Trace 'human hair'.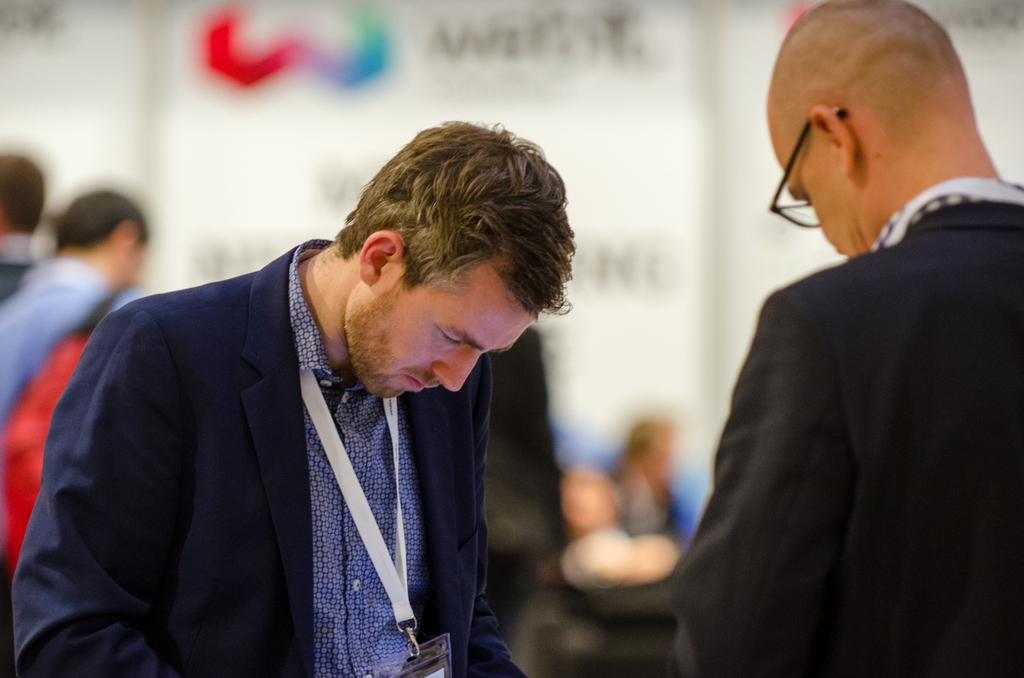
Traced to x1=324, y1=124, x2=579, y2=362.
